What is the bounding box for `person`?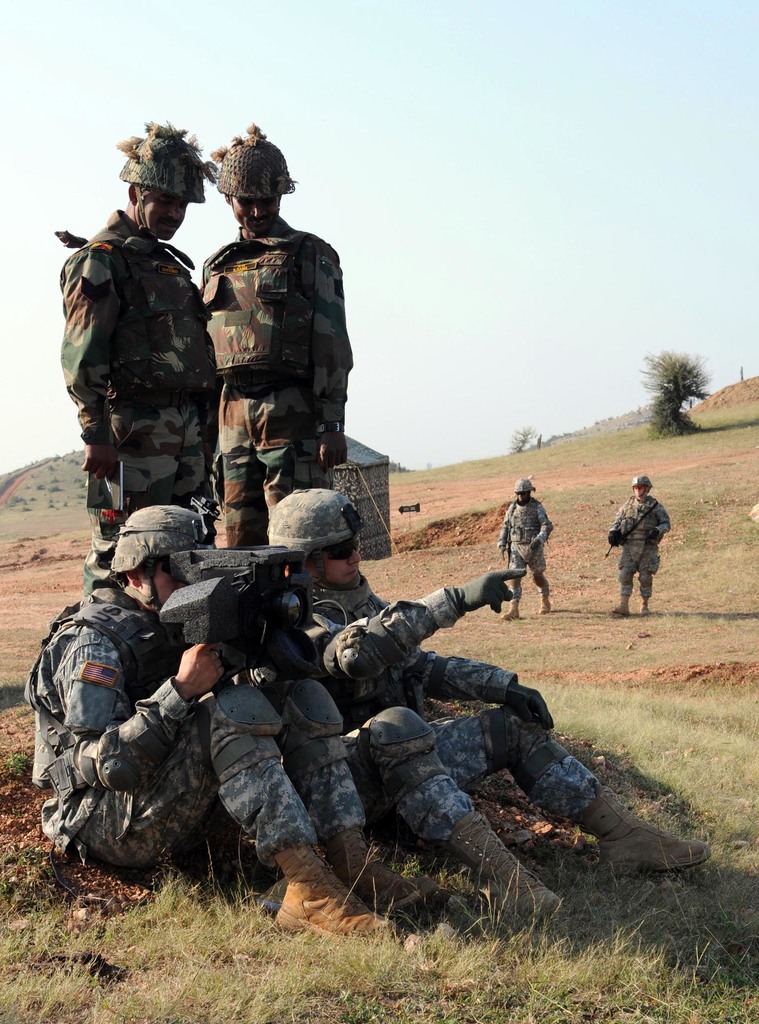
l=262, t=486, r=715, b=914.
